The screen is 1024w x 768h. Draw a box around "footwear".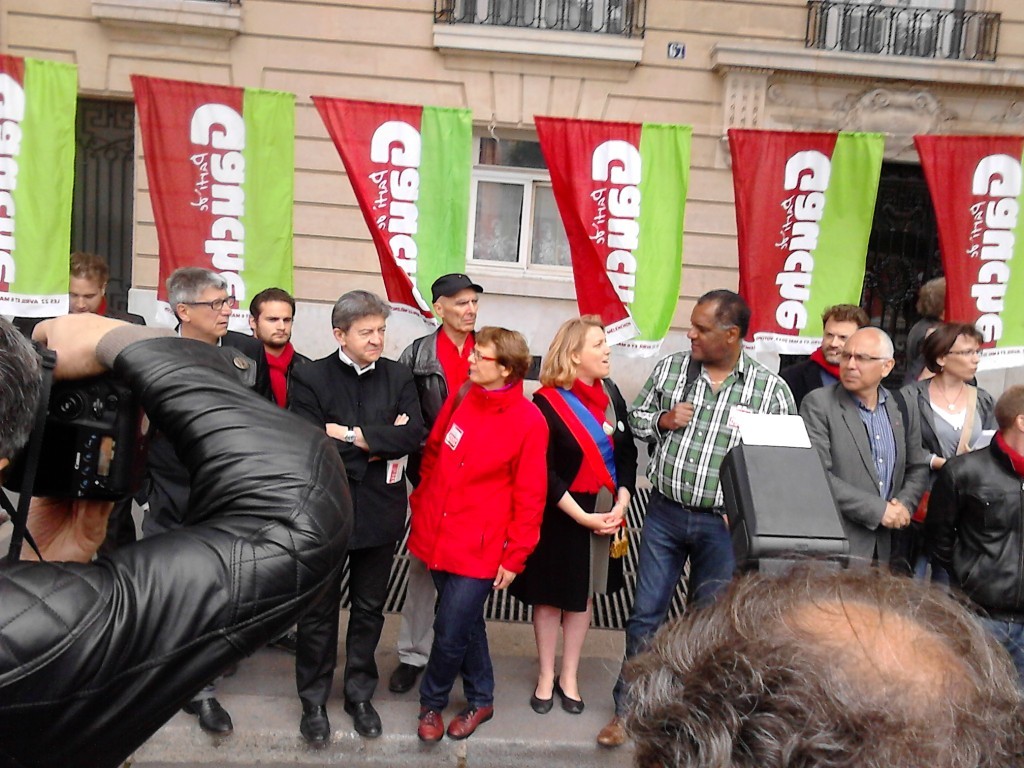
l=183, t=695, r=234, b=737.
